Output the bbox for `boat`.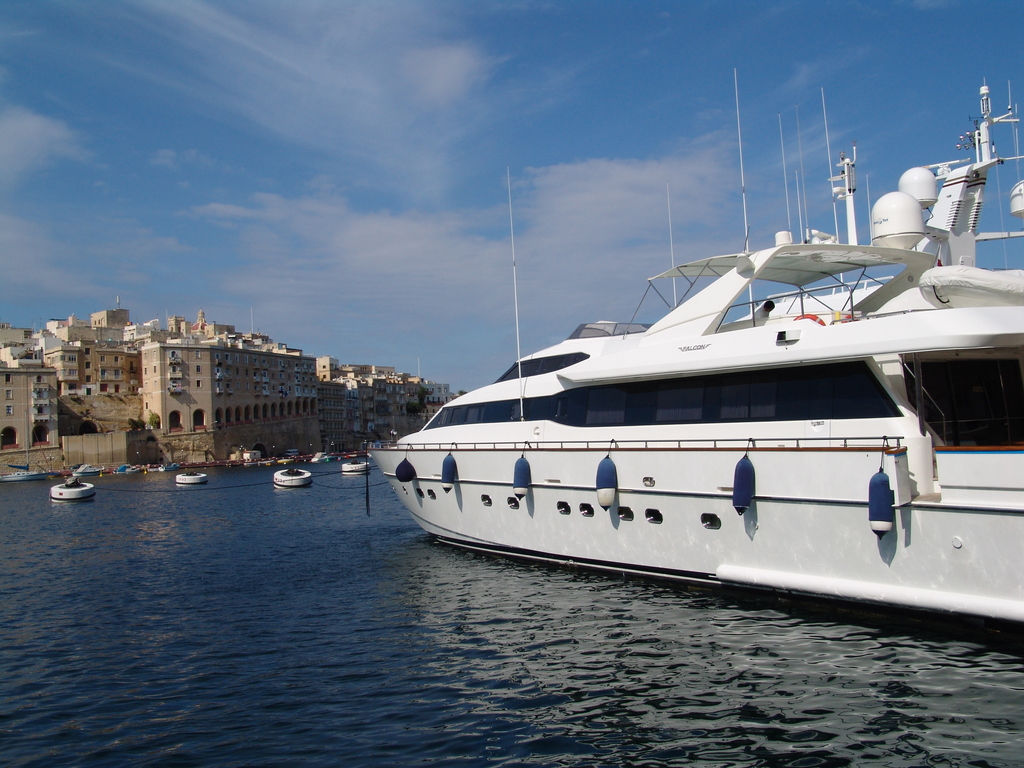
bbox(2, 471, 51, 479).
